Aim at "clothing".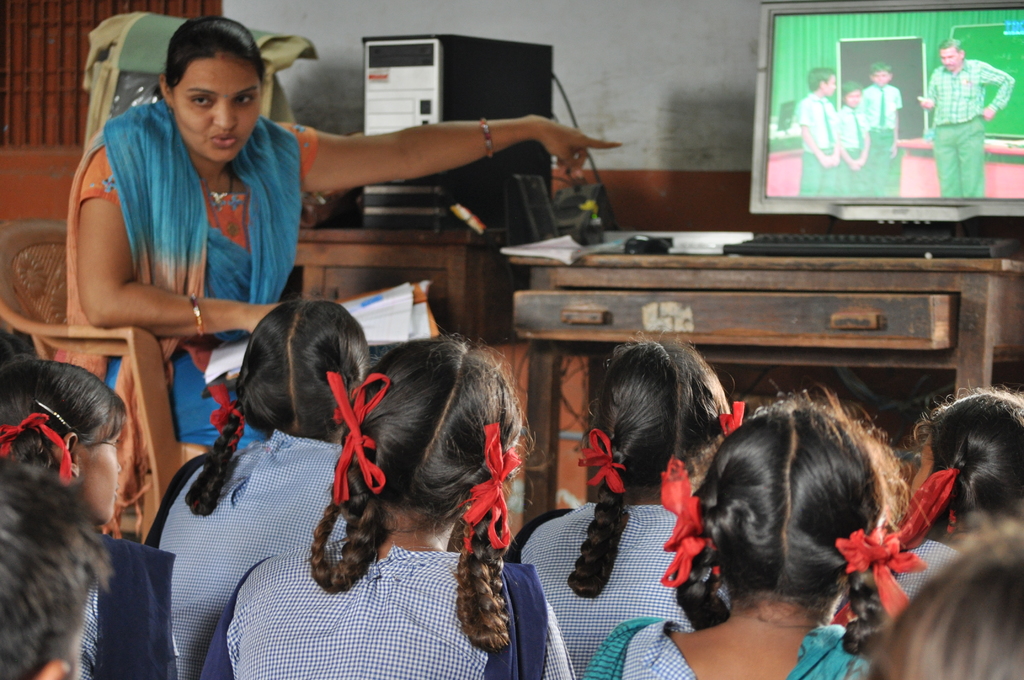
Aimed at region(844, 103, 865, 193).
